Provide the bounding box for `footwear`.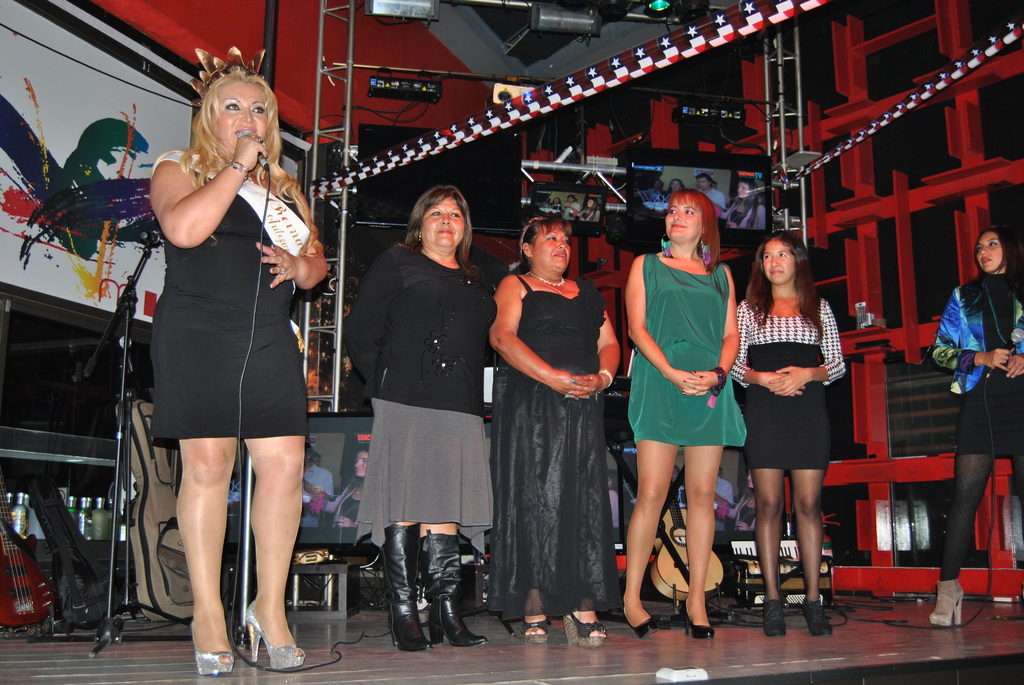
crop(765, 592, 783, 638).
